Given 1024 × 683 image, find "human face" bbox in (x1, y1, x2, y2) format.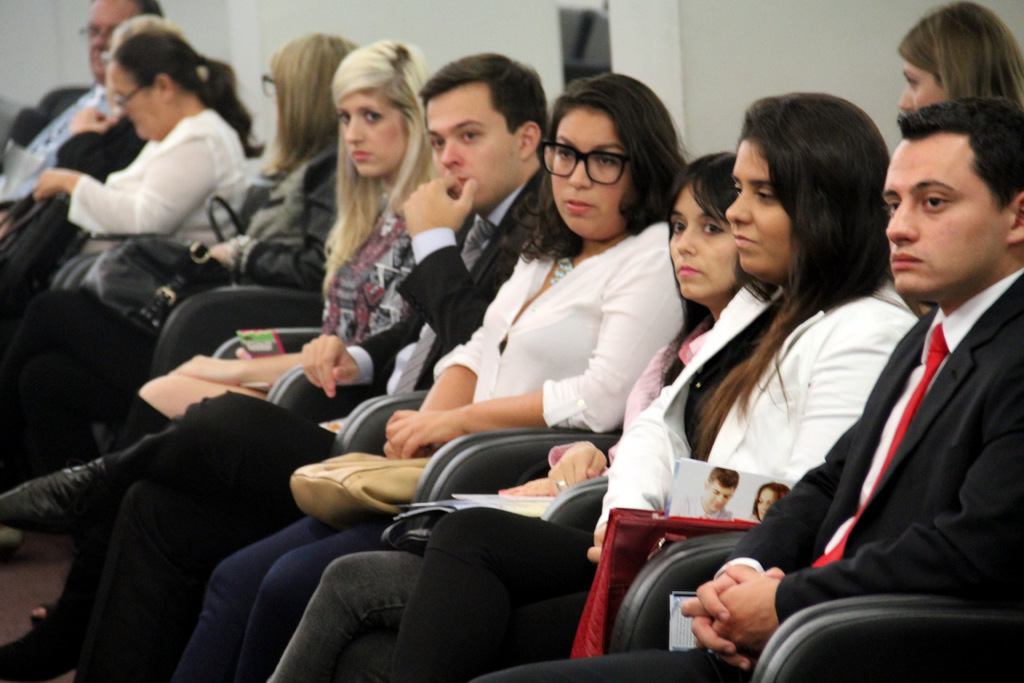
(899, 59, 944, 115).
